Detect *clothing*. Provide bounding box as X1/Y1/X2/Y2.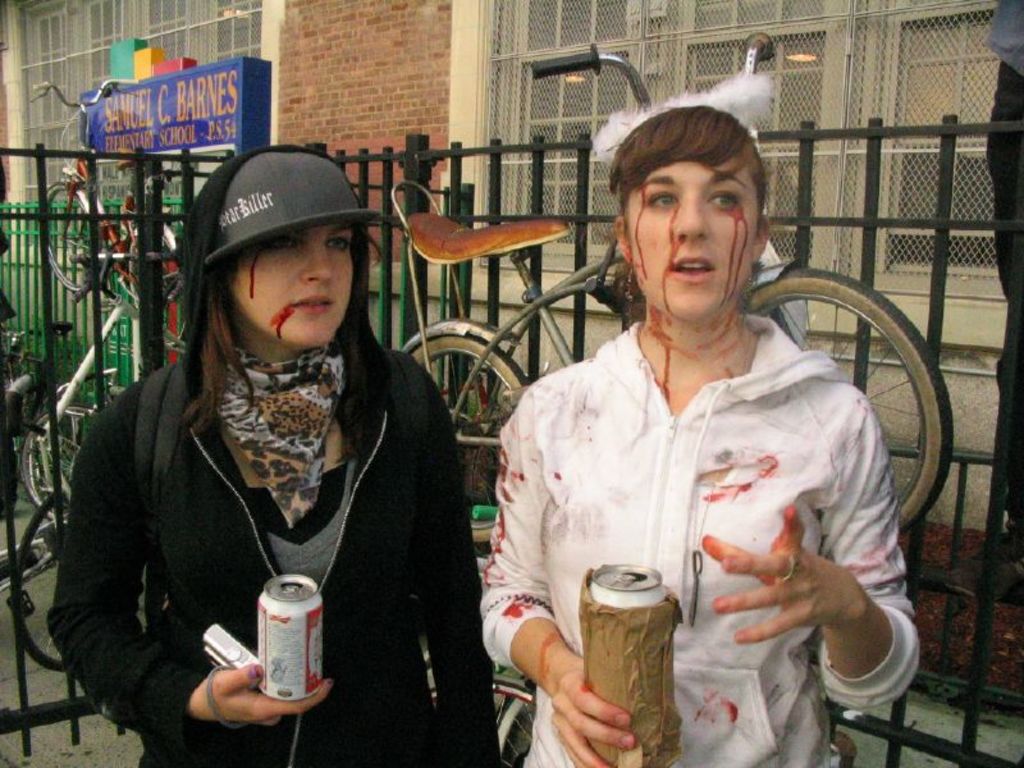
51/214/463/758.
